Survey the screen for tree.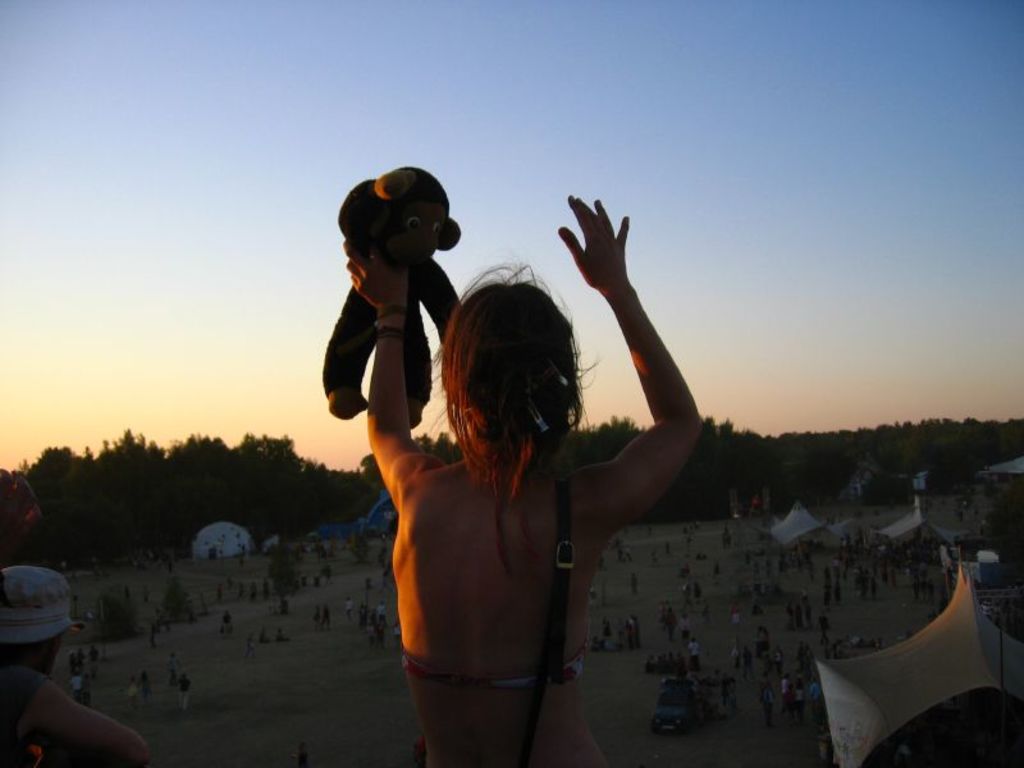
Survey found: 170,433,228,527.
